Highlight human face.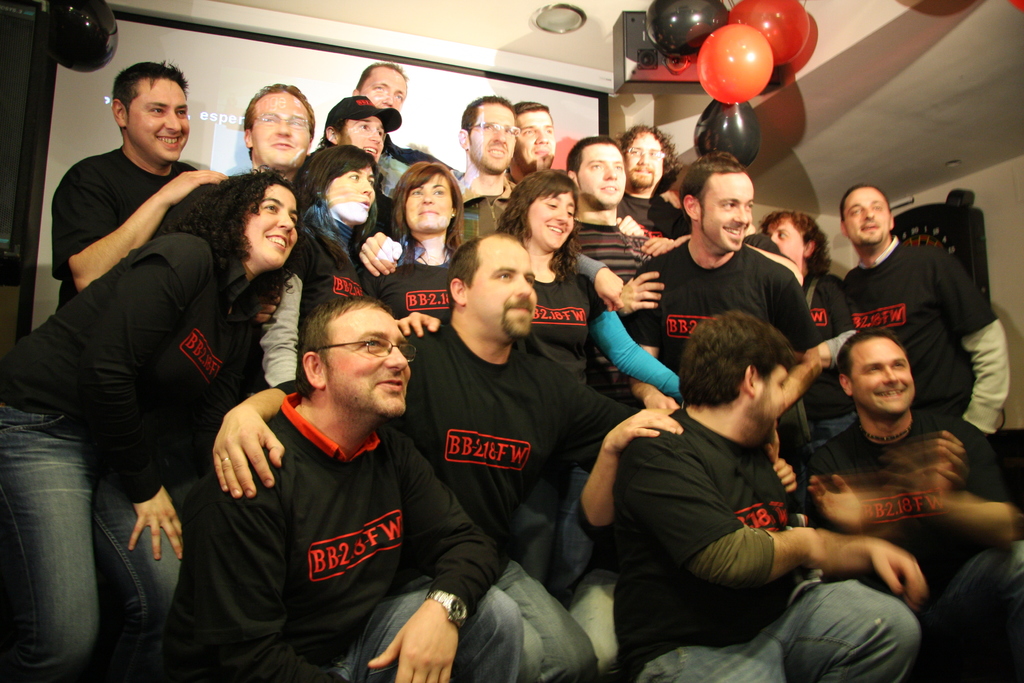
Highlighted region: 339 119 384 160.
